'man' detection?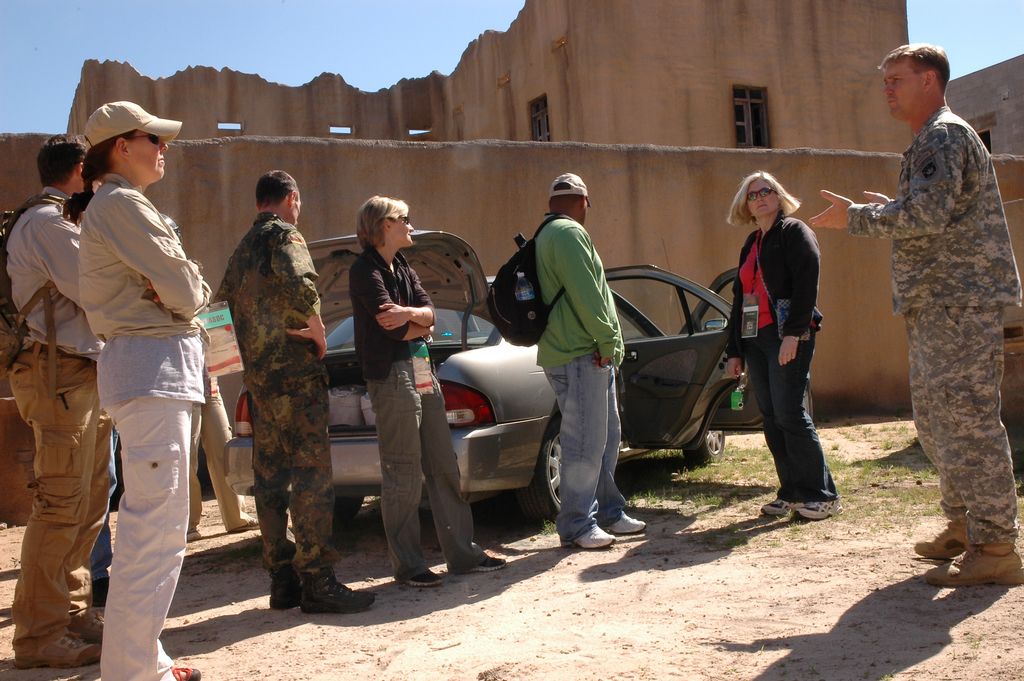
1:131:105:672
